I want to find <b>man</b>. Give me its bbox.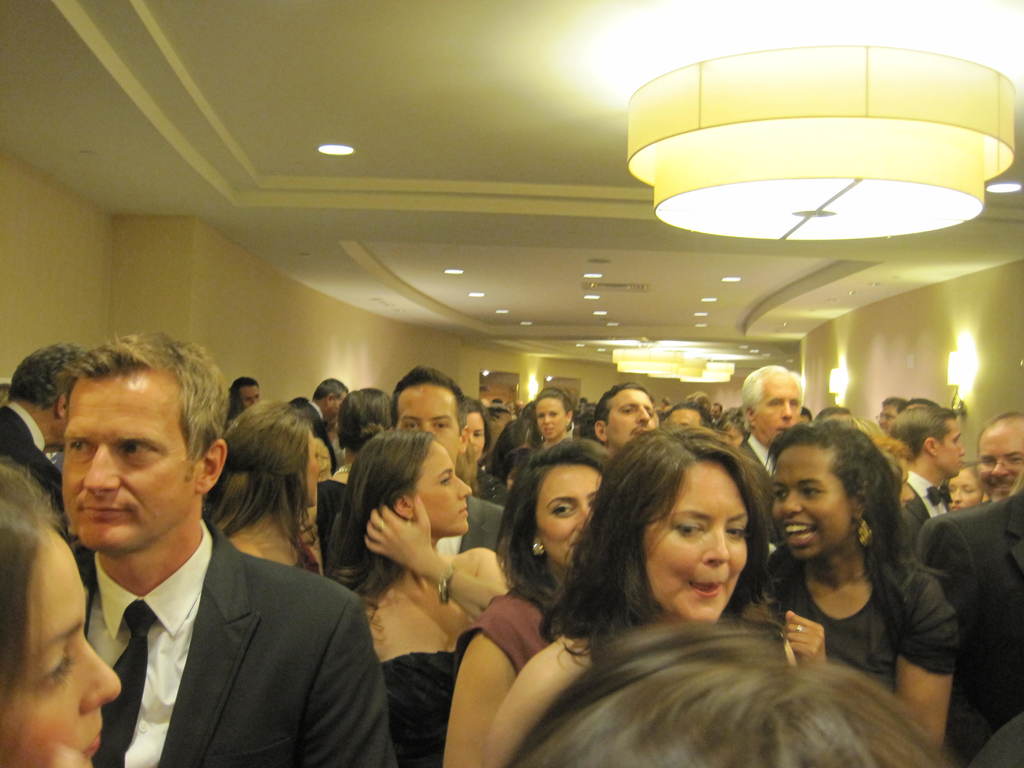
[872,396,907,433].
